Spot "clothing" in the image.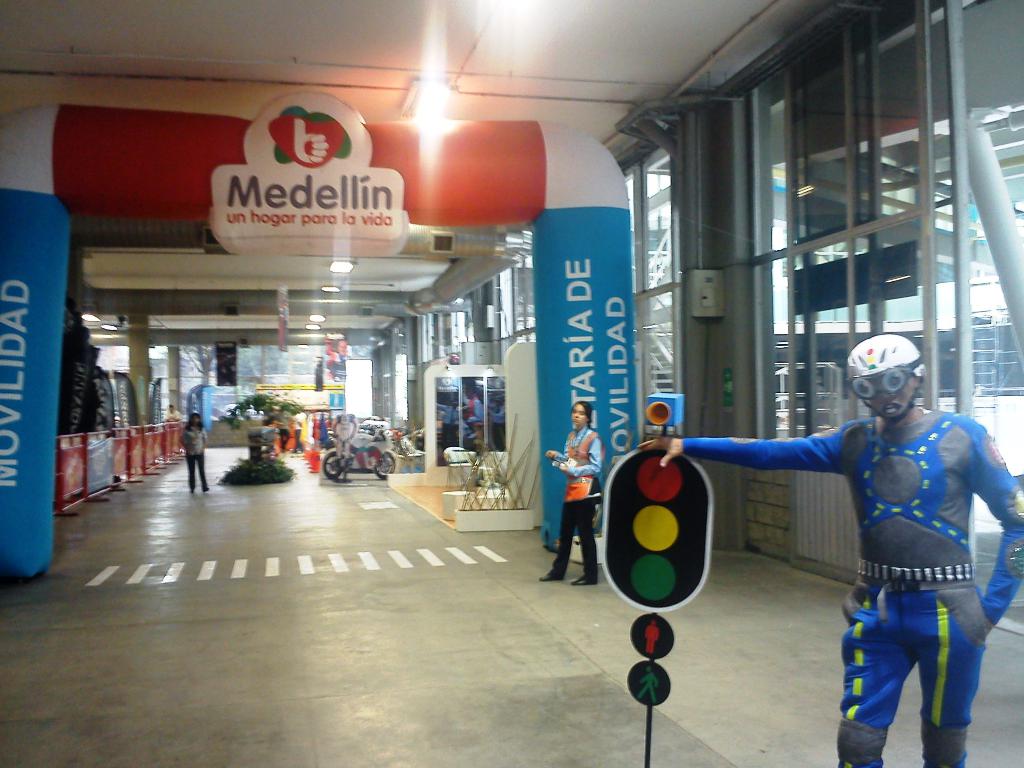
"clothing" found at [left=556, top=433, right=611, bottom=575].
